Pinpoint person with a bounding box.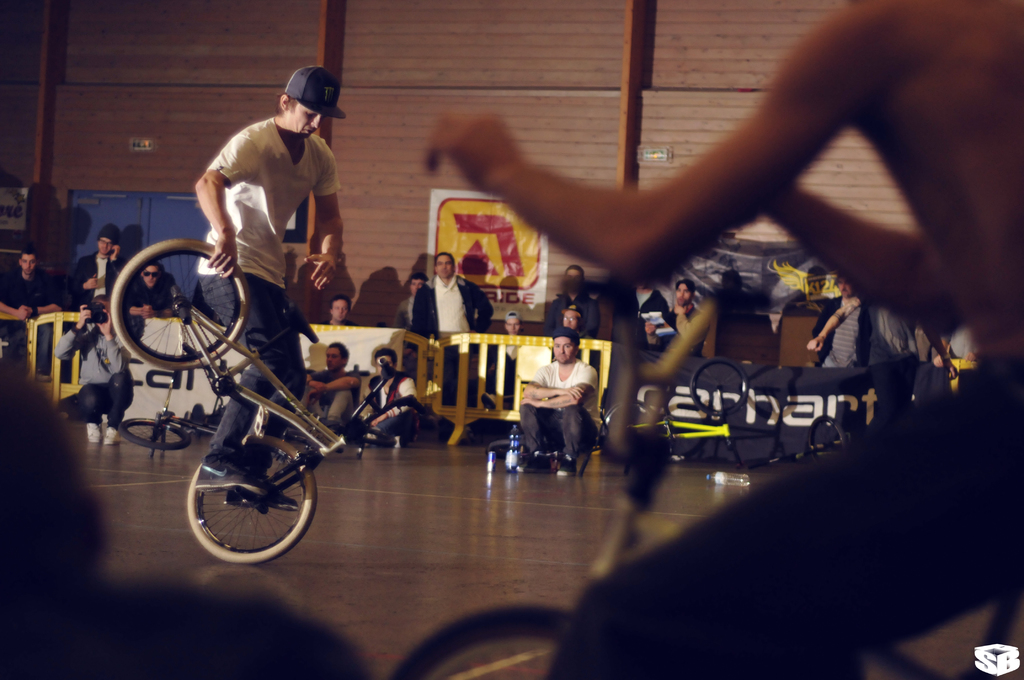
(298, 335, 366, 420).
